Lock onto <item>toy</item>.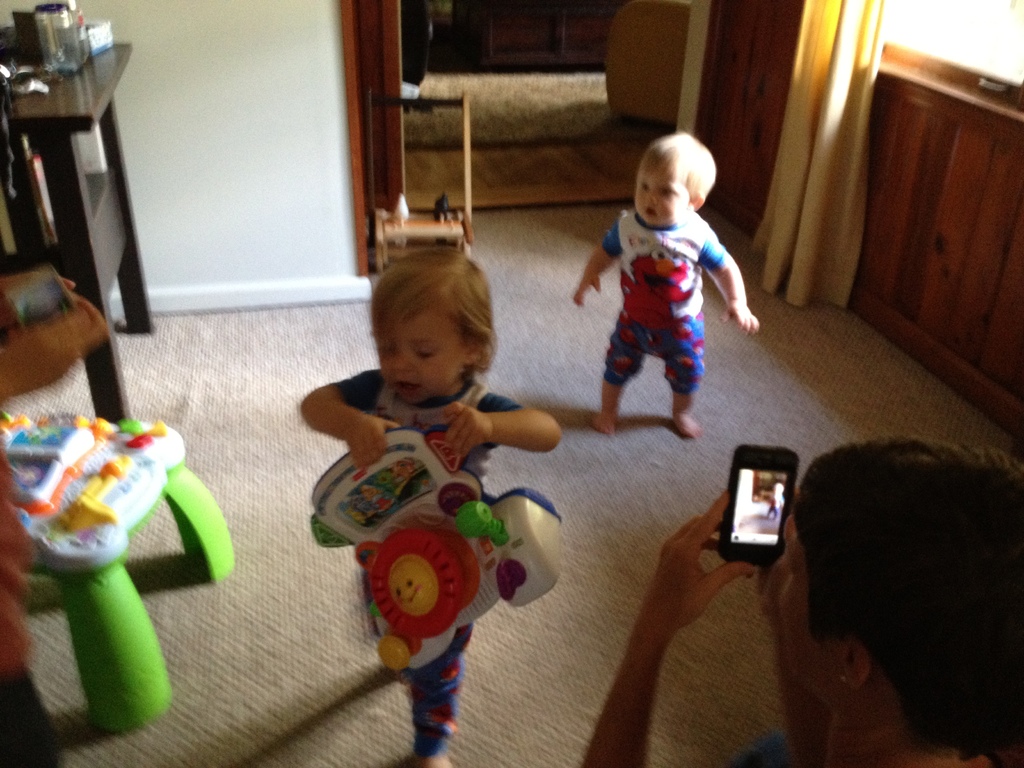
Locked: bbox=(0, 410, 186, 563).
